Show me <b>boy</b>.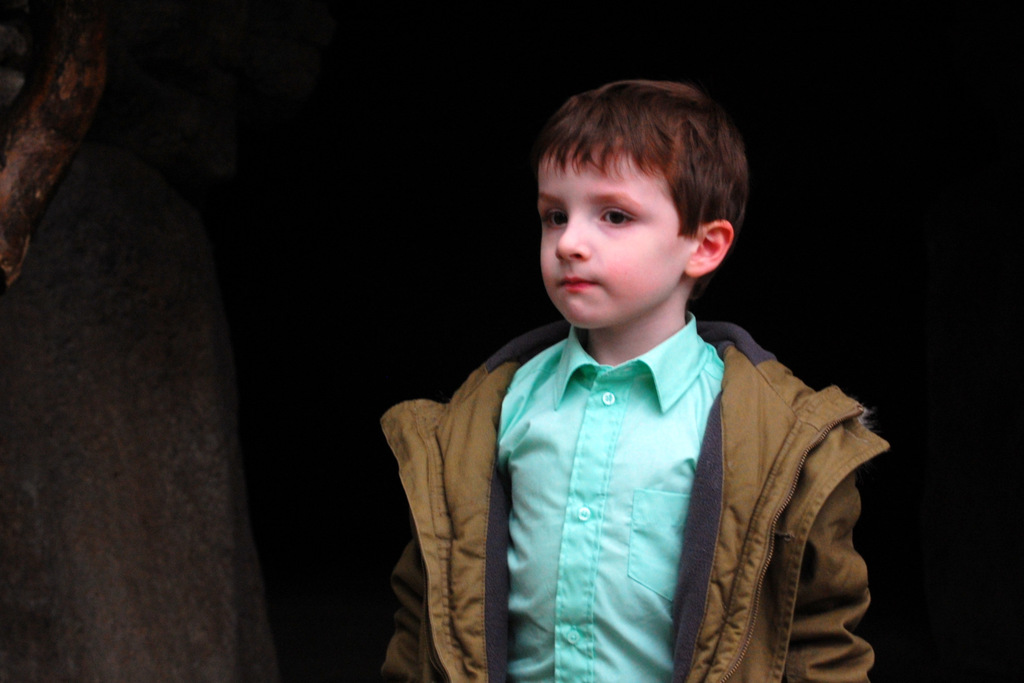
<b>boy</b> is here: bbox(397, 64, 879, 678).
